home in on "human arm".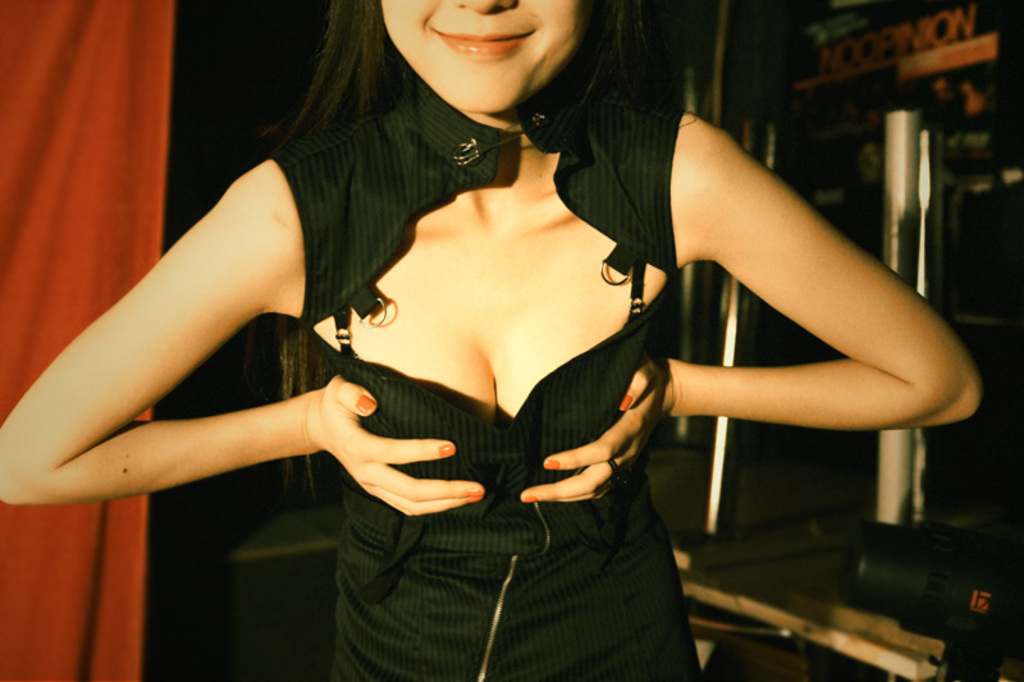
Homed in at left=614, top=123, right=987, bottom=555.
